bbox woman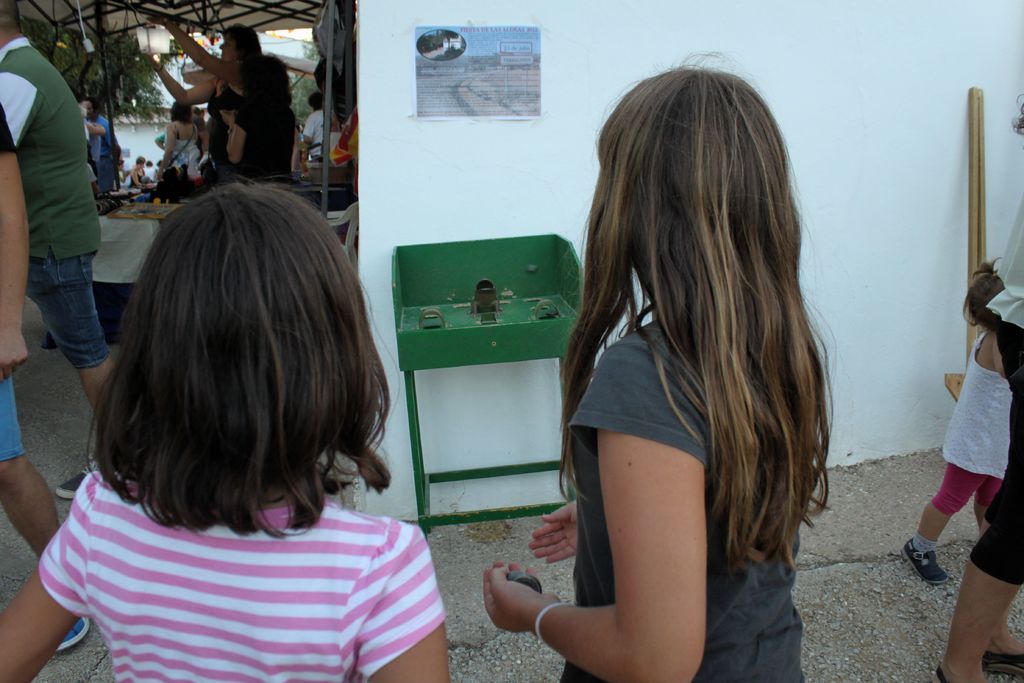
127,152,150,188
